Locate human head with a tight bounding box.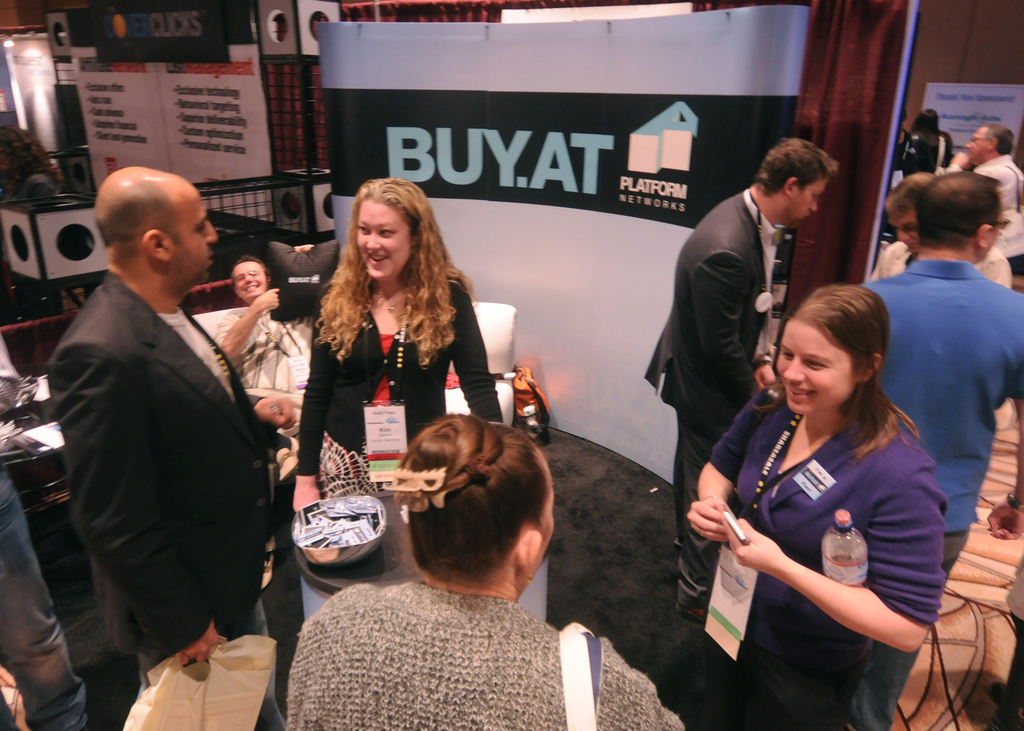
917,106,943,127.
